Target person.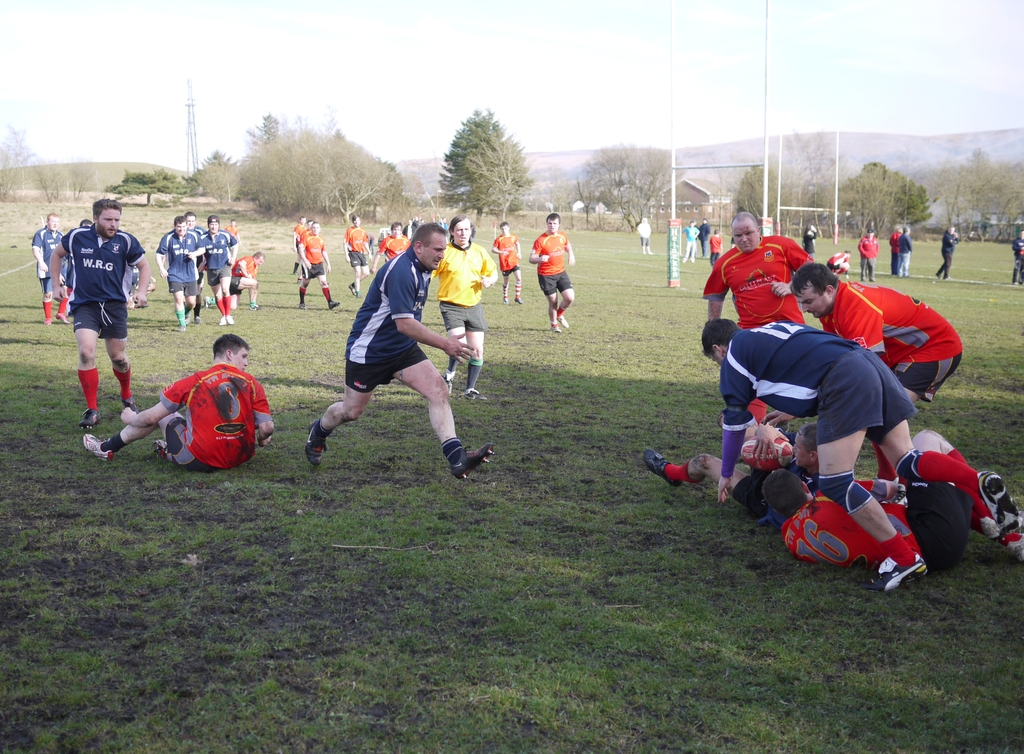
Target region: BBox(26, 206, 79, 330).
